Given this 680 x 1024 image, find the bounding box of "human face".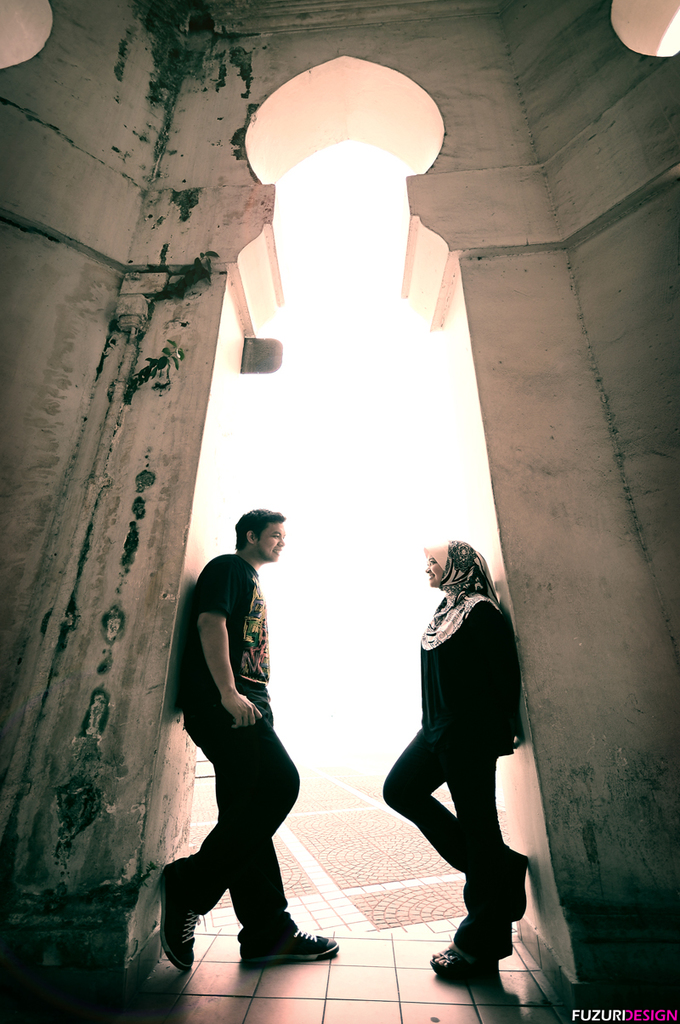
258 522 285 563.
